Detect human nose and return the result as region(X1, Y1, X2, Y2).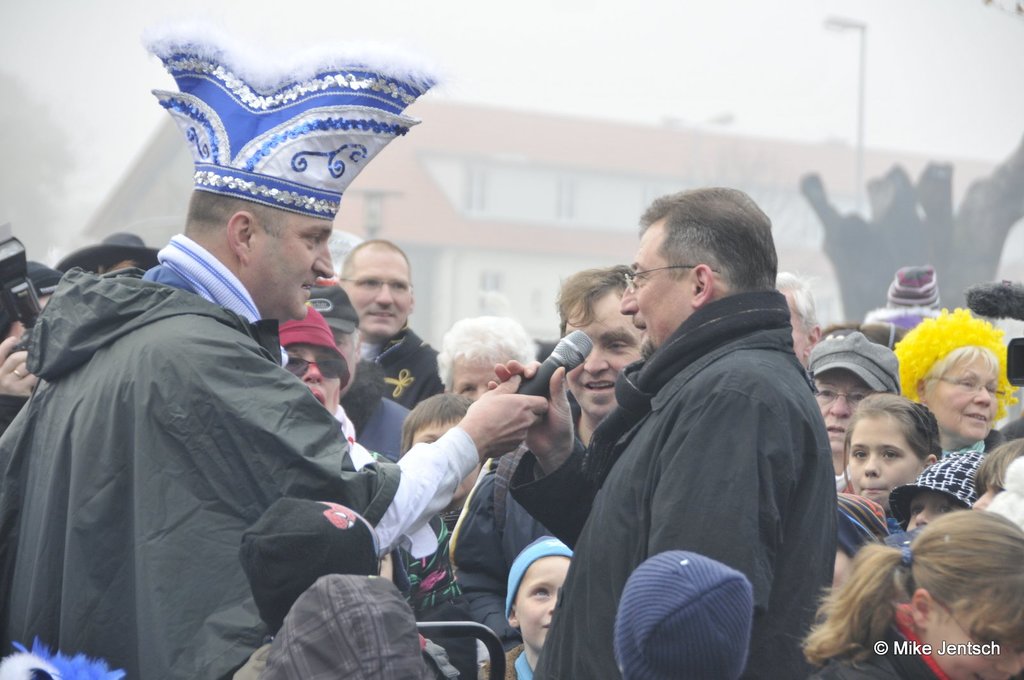
region(547, 597, 556, 612).
